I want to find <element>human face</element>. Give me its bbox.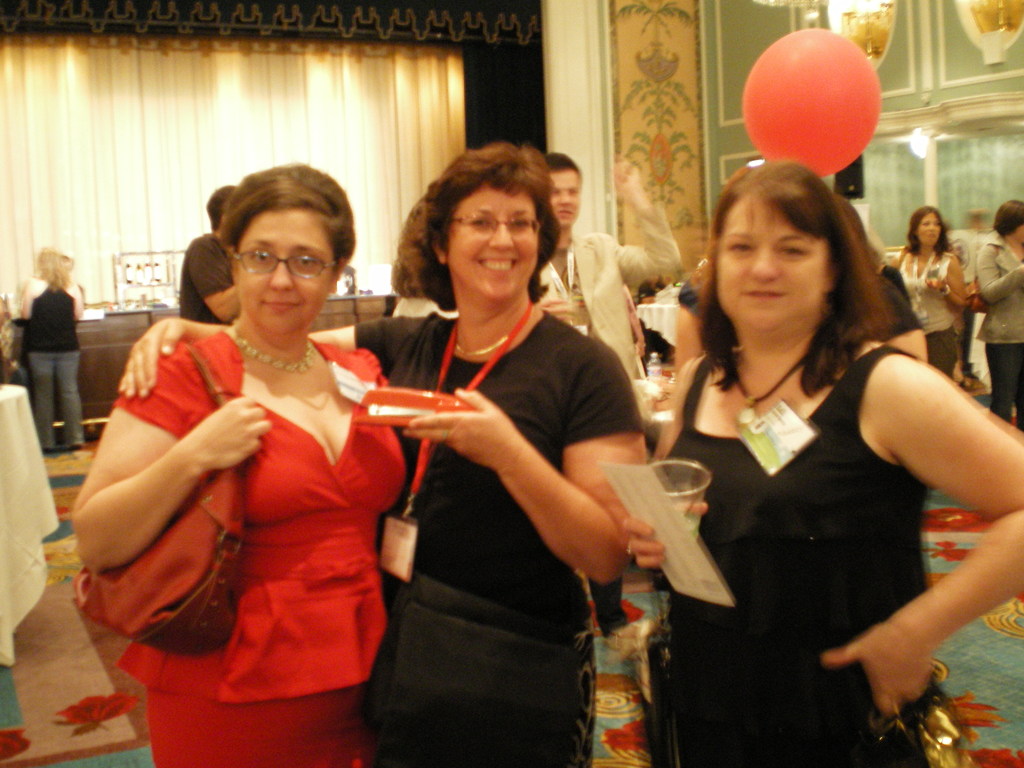
1016 227 1023 244.
